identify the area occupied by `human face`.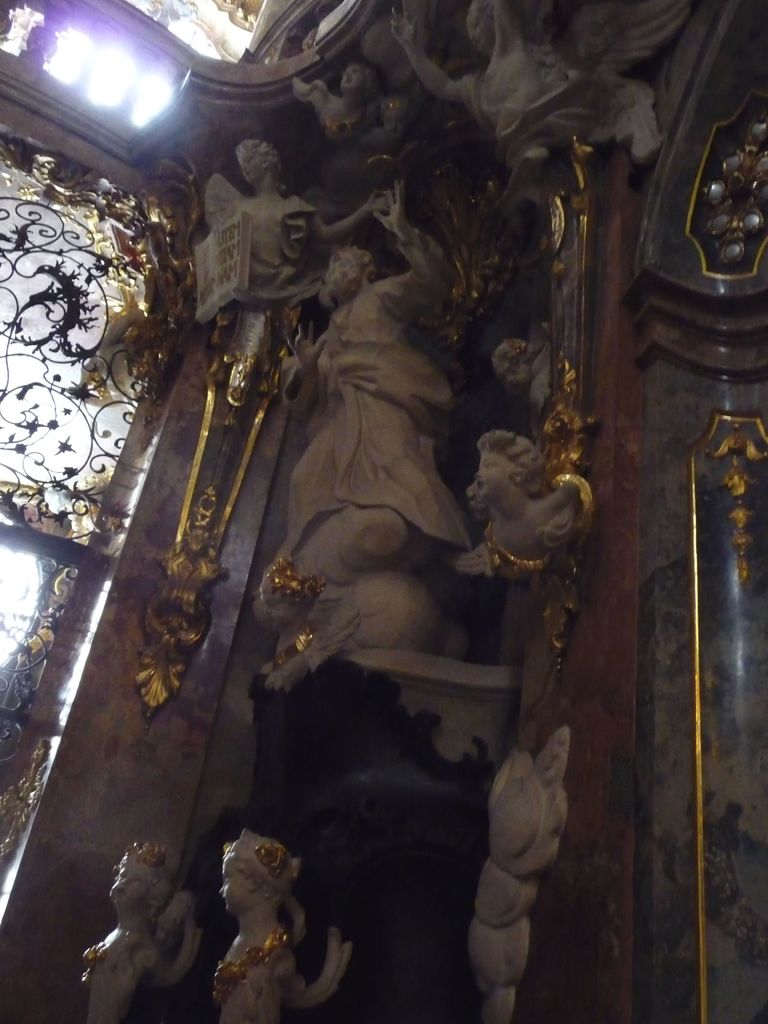
Area: crop(107, 872, 147, 907).
